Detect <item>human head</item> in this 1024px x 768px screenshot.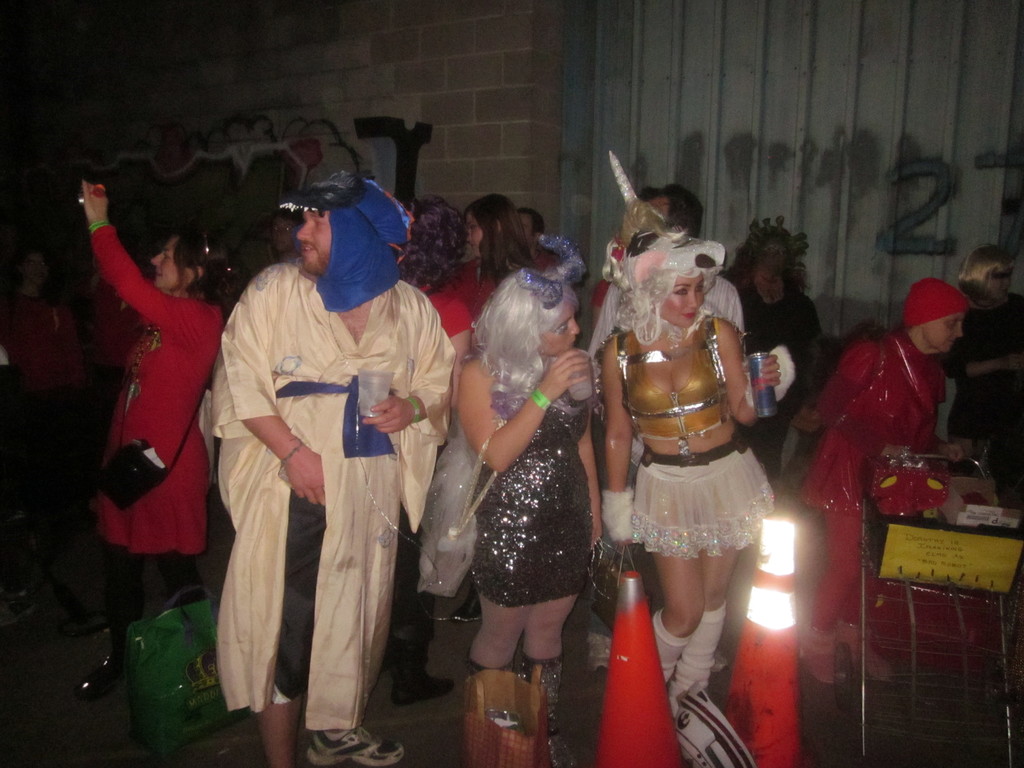
Detection: (461, 195, 520, 258).
